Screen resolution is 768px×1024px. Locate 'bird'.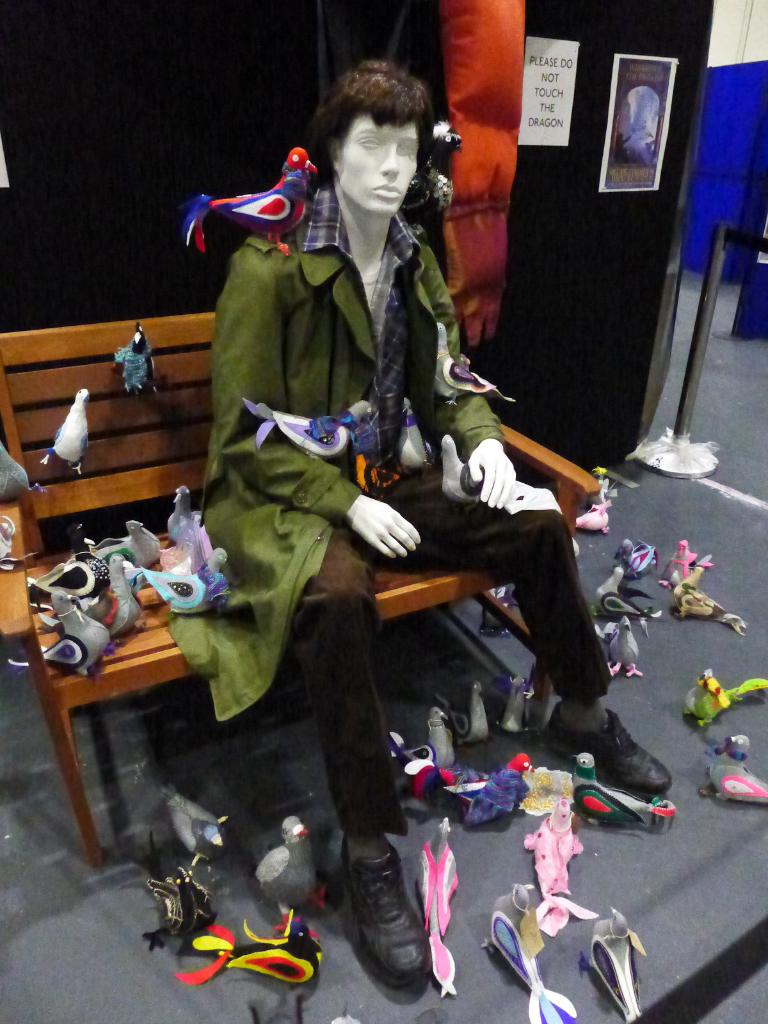
[164, 515, 216, 589].
